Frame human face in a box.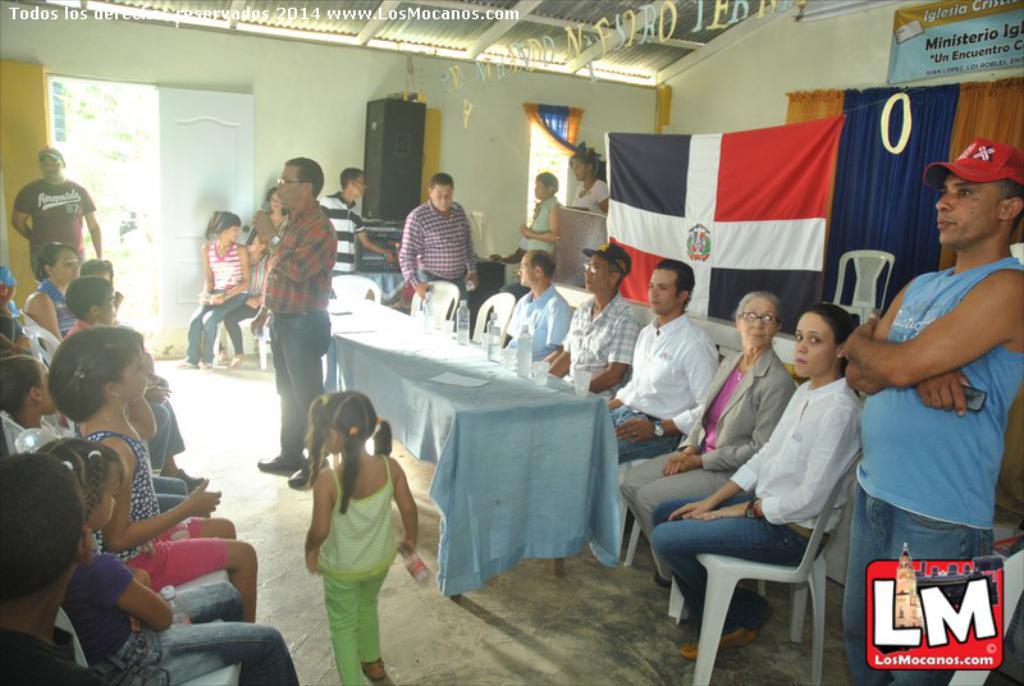
{"x1": 356, "y1": 169, "x2": 367, "y2": 193}.
